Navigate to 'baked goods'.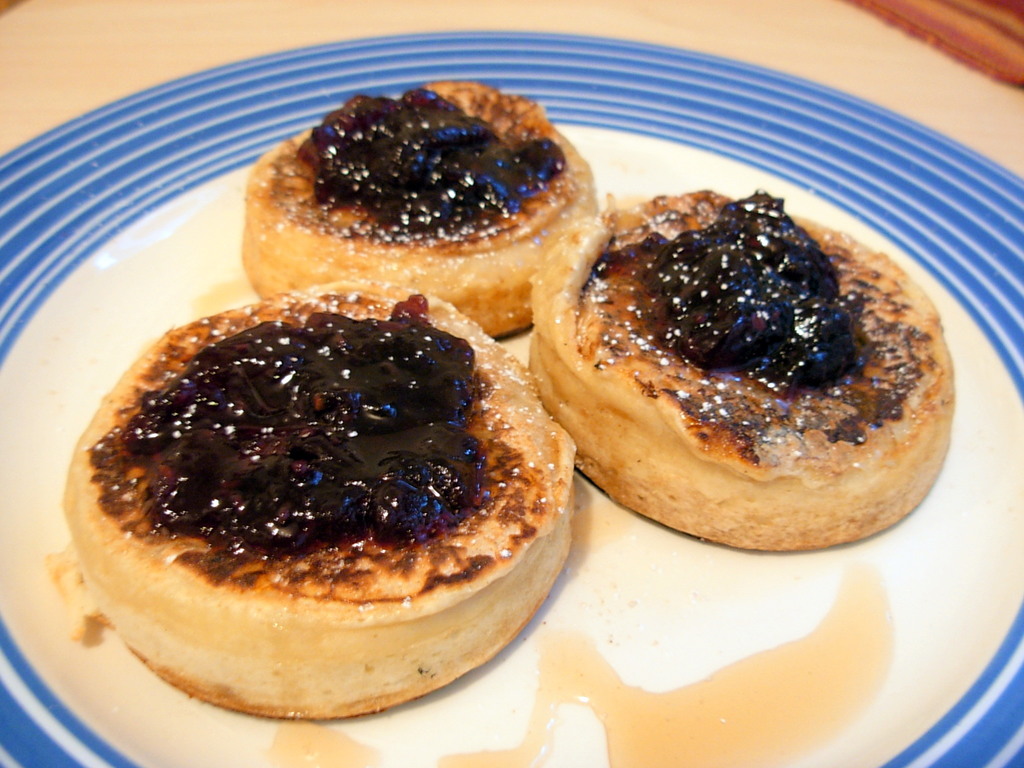
Navigation target: [x1=240, y1=78, x2=597, y2=336].
